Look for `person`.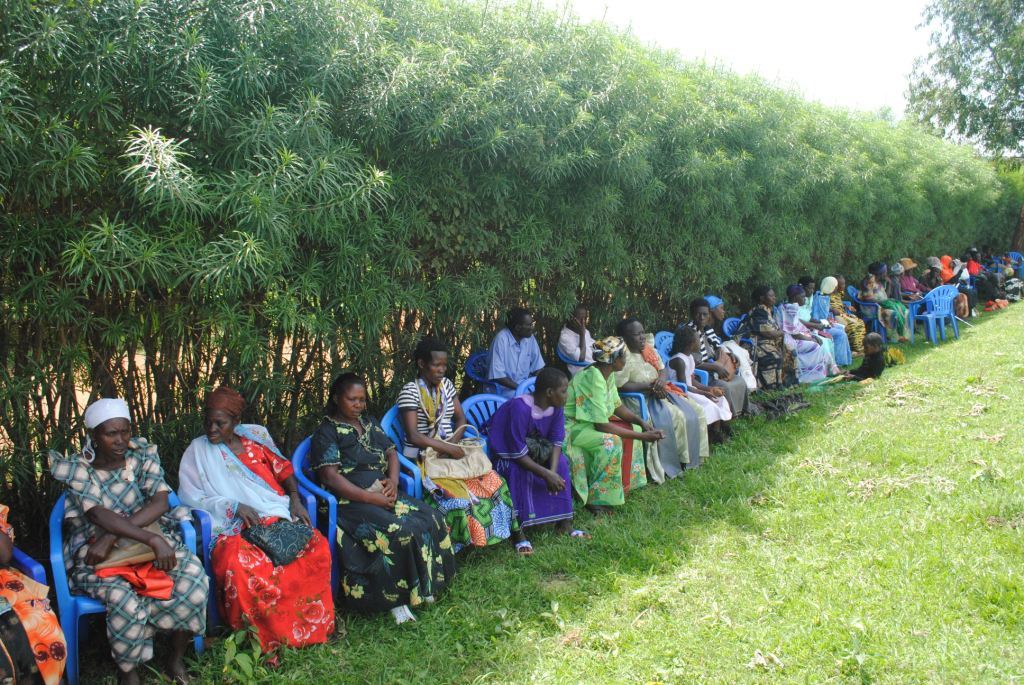
Found: 477 313 539 424.
